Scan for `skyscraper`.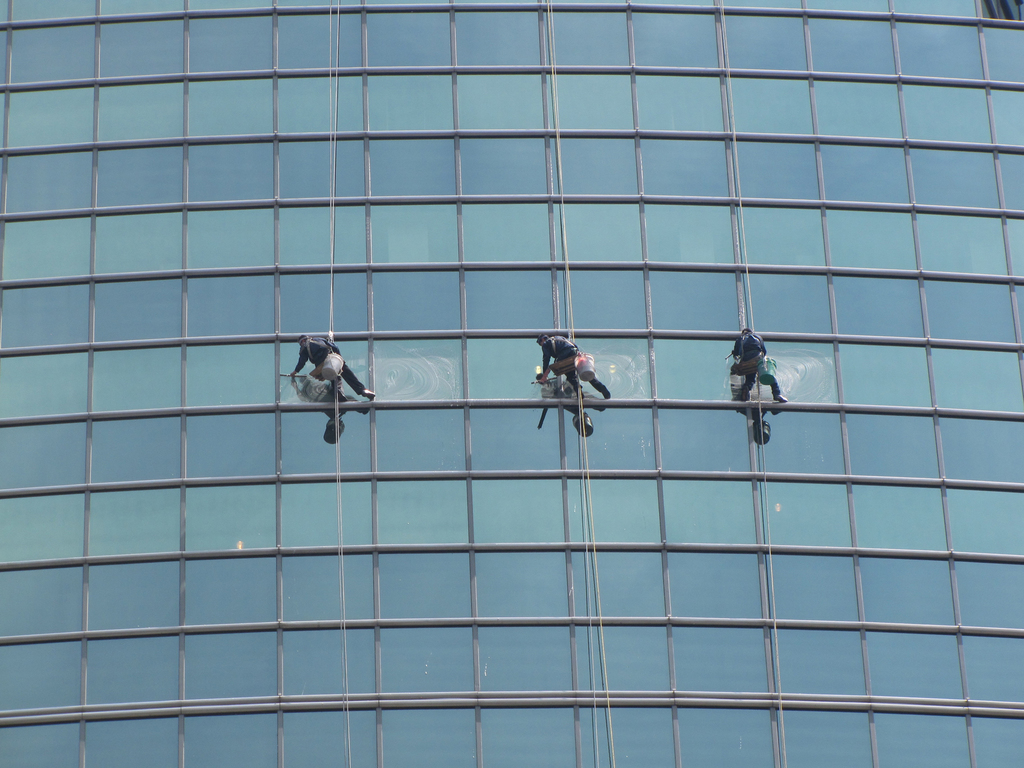
Scan result: locate(0, 0, 1023, 767).
